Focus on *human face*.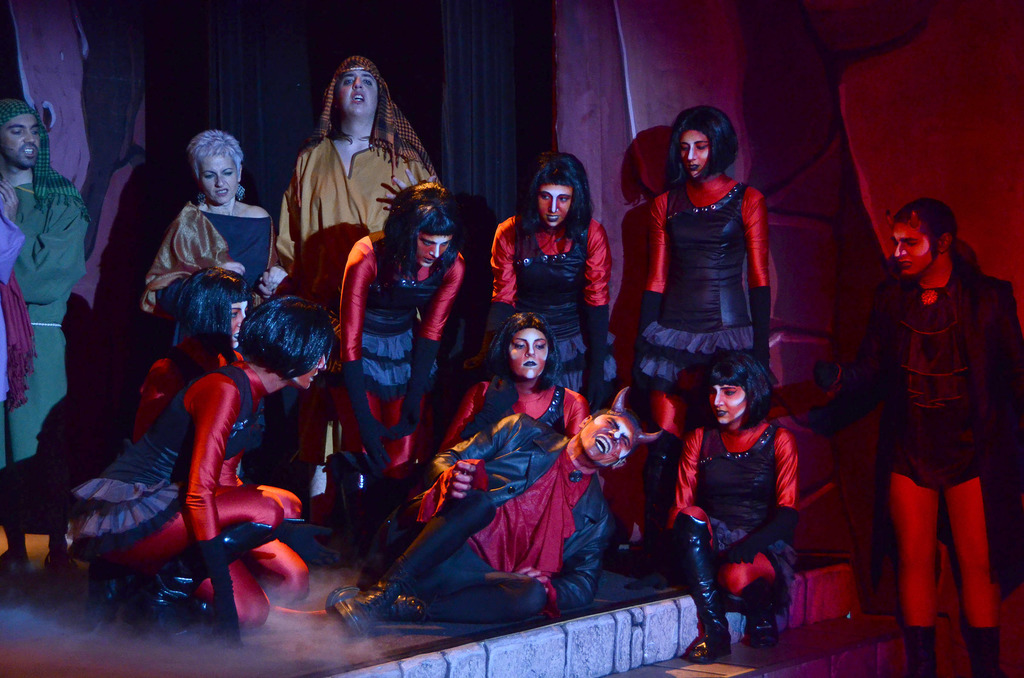
Focused at select_region(231, 299, 247, 345).
